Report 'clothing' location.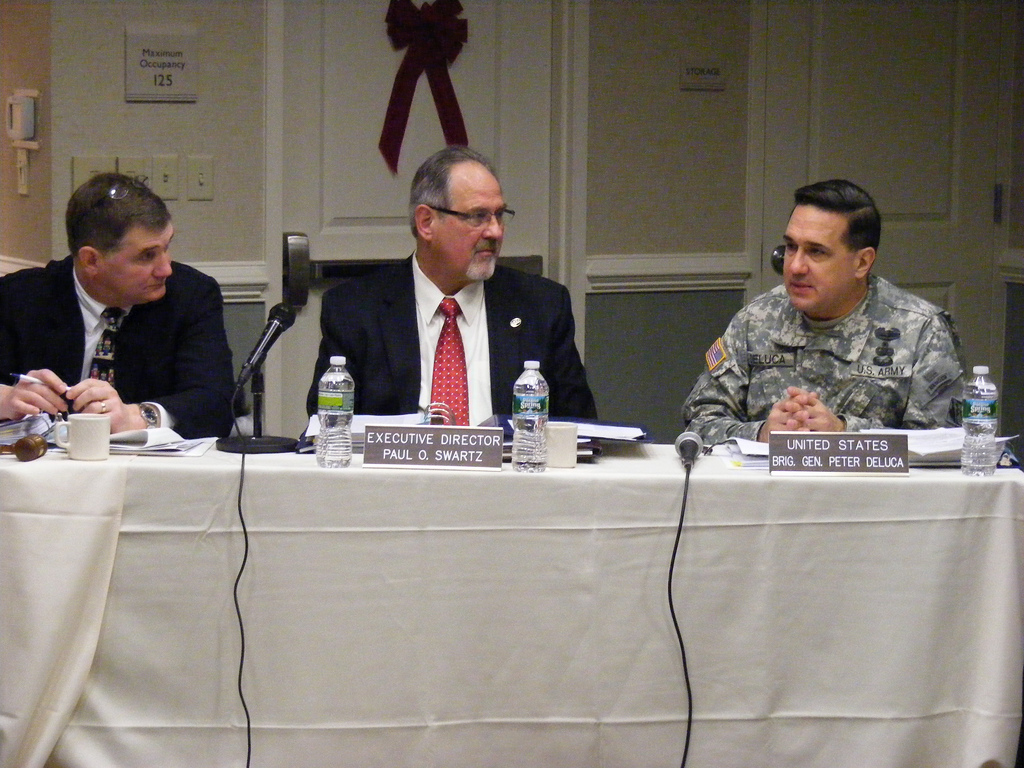
Report: bbox=[306, 244, 613, 446].
